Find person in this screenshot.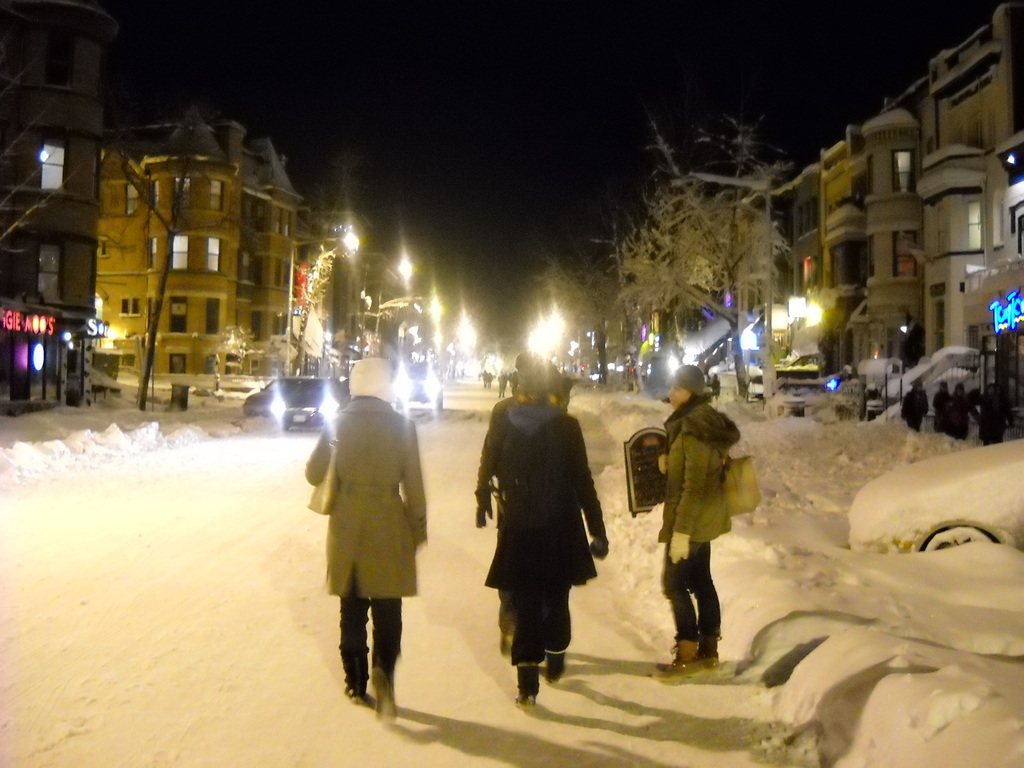
The bounding box for person is select_region(932, 381, 954, 430).
